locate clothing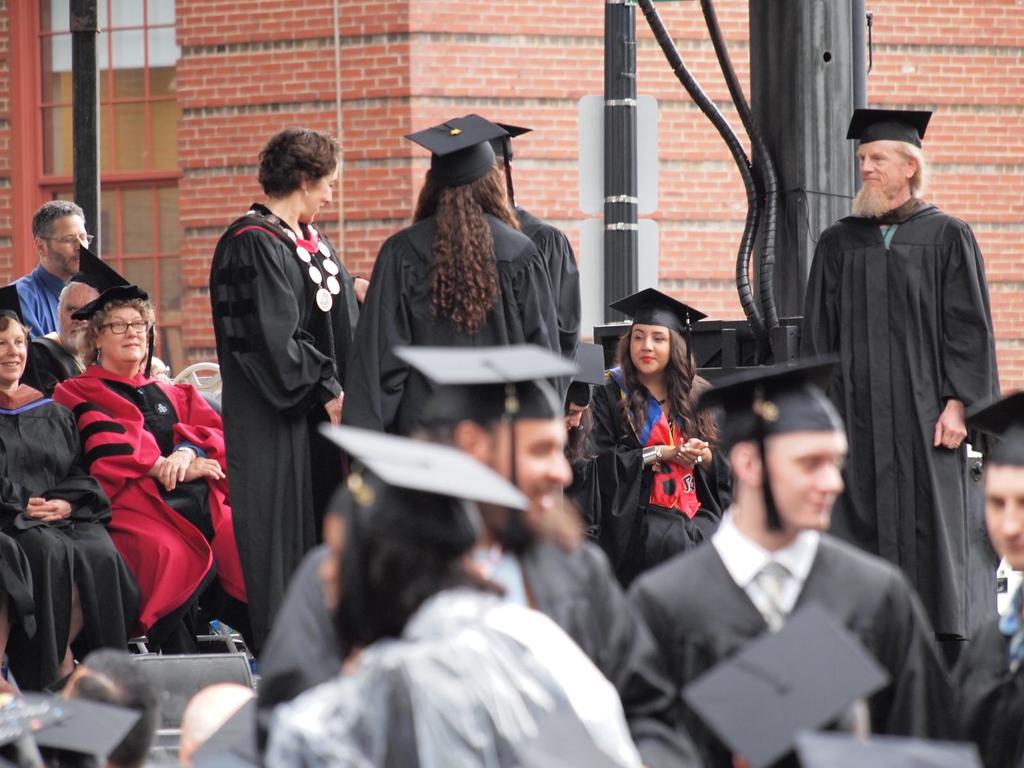
pyautogui.locateOnScreen(559, 365, 738, 584)
